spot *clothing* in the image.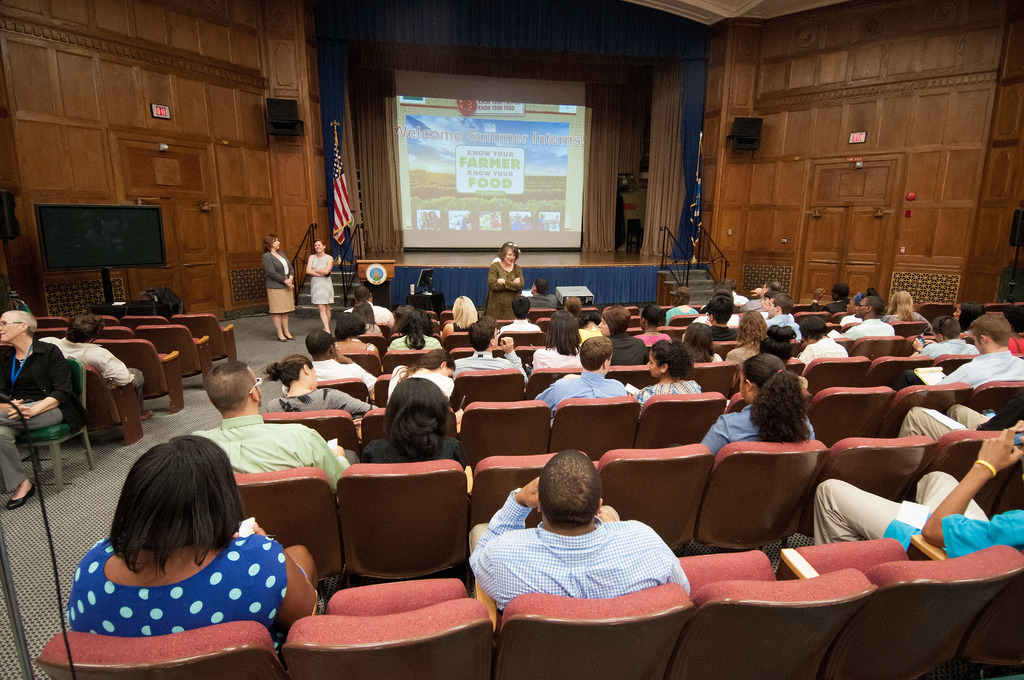
*clothing* found at {"x1": 747, "y1": 296, "x2": 762, "y2": 313}.
